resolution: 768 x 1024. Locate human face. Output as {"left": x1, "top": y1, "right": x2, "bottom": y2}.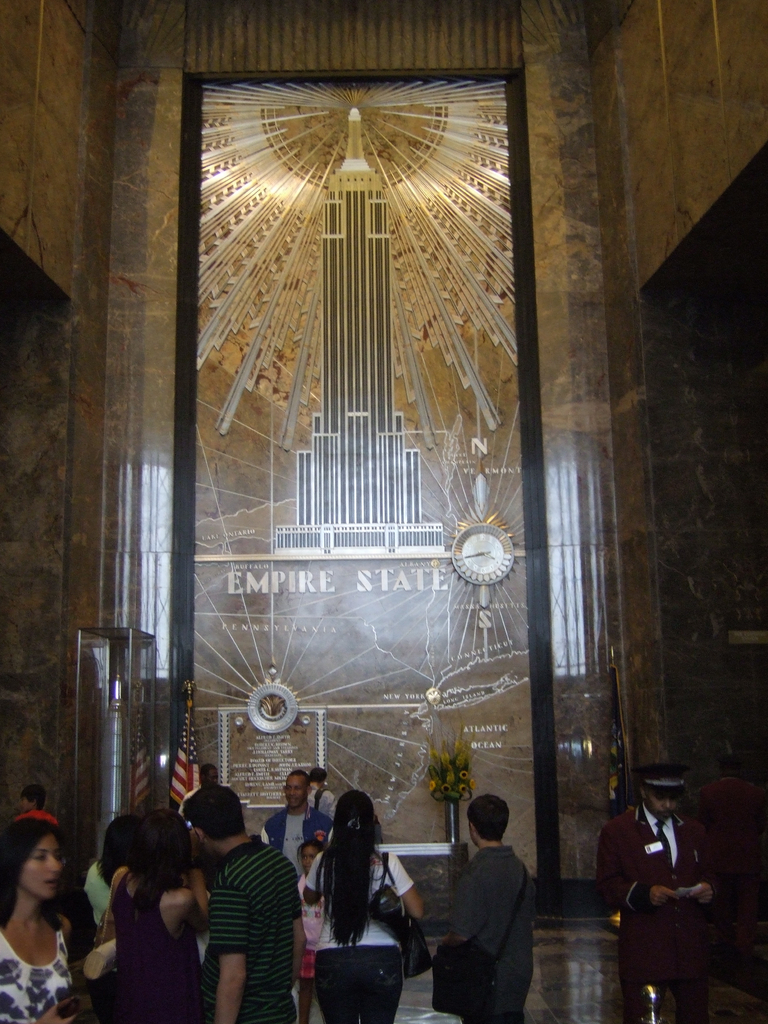
{"left": 648, "top": 795, "right": 675, "bottom": 817}.
